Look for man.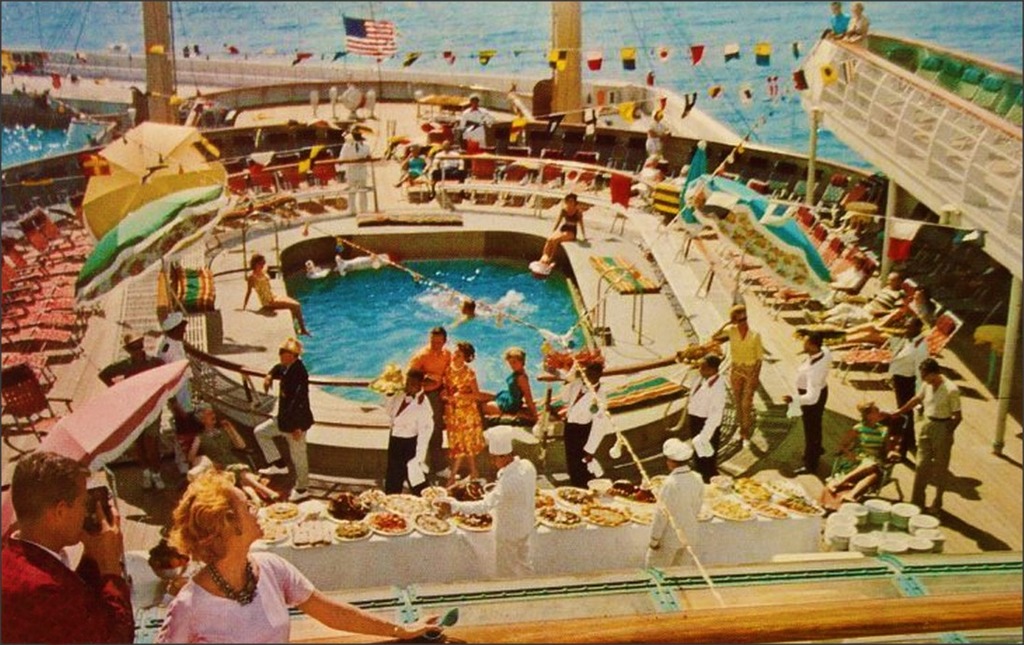
Found: BBox(0, 462, 134, 632).
